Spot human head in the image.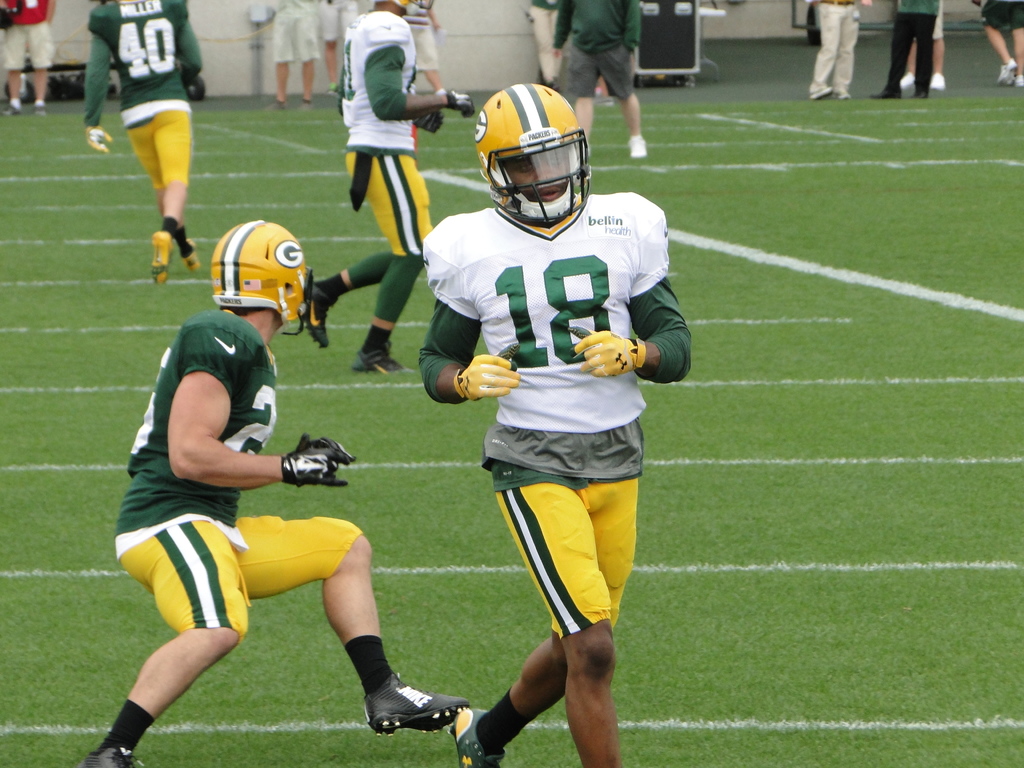
human head found at l=462, t=88, r=597, b=227.
